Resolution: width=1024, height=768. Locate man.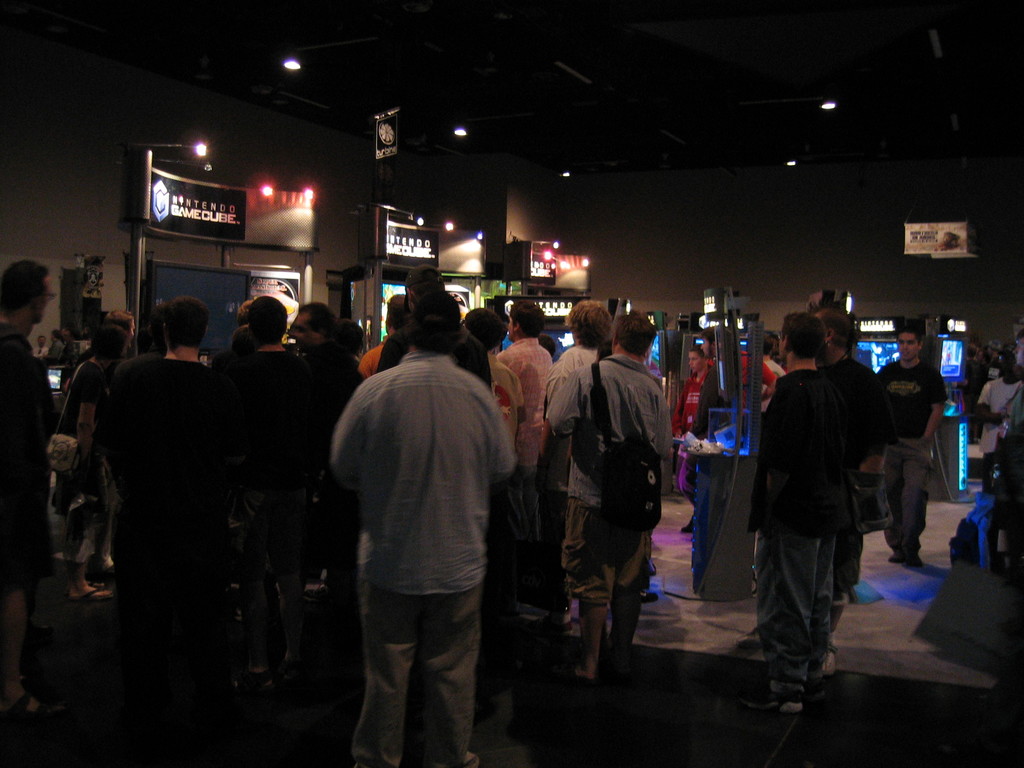
pyautogui.locateOnScreen(879, 328, 949, 575).
